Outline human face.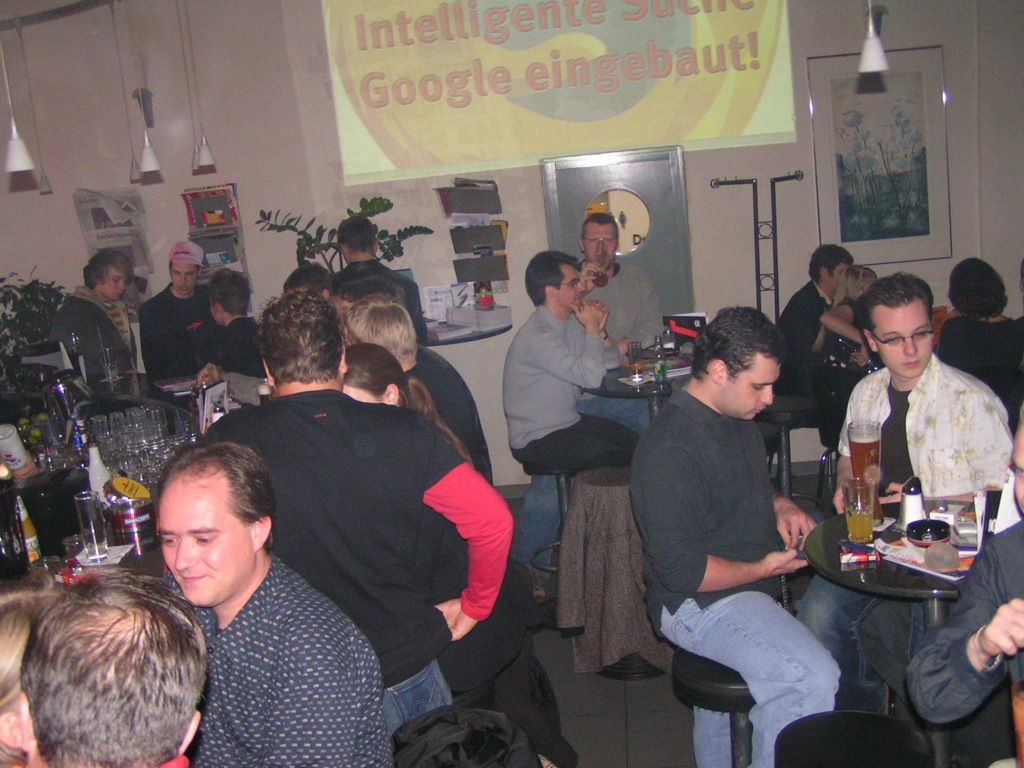
Outline: (169, 259, 197, 296).
